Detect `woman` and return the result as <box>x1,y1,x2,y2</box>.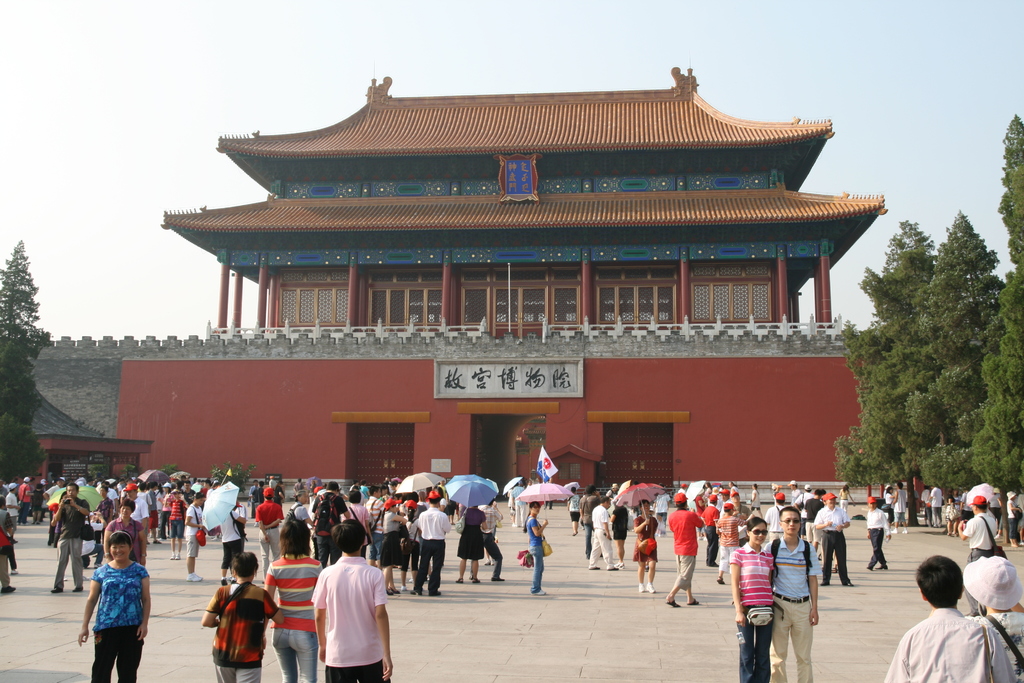
<box>400,505,421,601</box>.
